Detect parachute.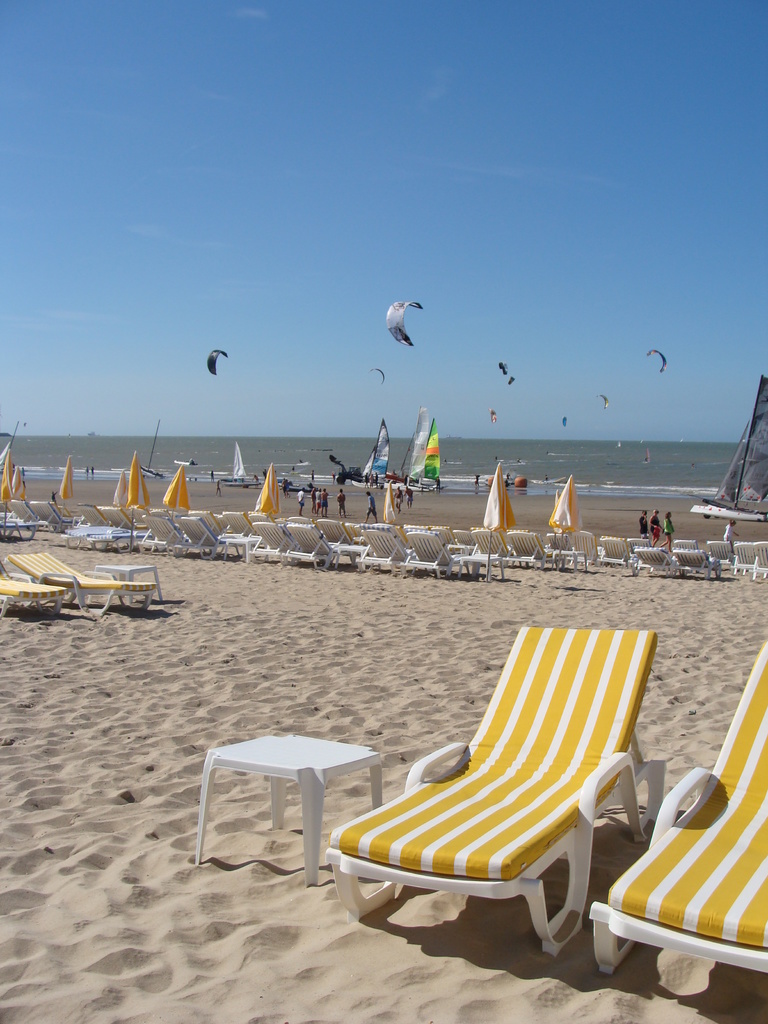
Detected at {"x1": 364, "y1": 364, "x2": 380, "y2": 383}.
